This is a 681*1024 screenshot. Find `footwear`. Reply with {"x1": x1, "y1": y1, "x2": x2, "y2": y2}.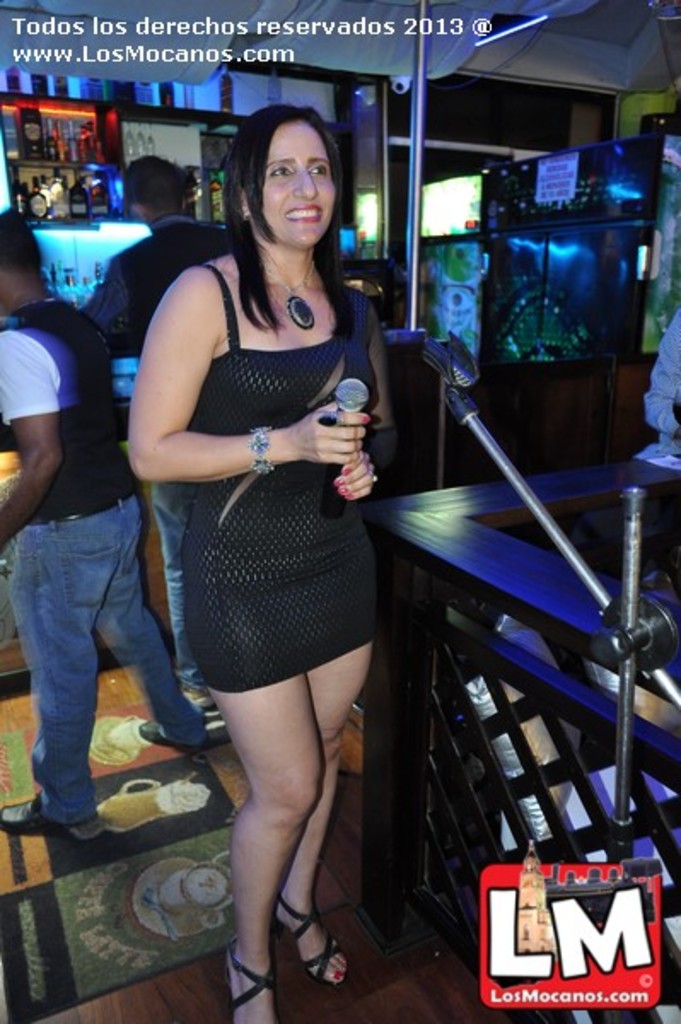
{"x1": 230, "y1": 942, "x2": 276, "y2": 1022}.
